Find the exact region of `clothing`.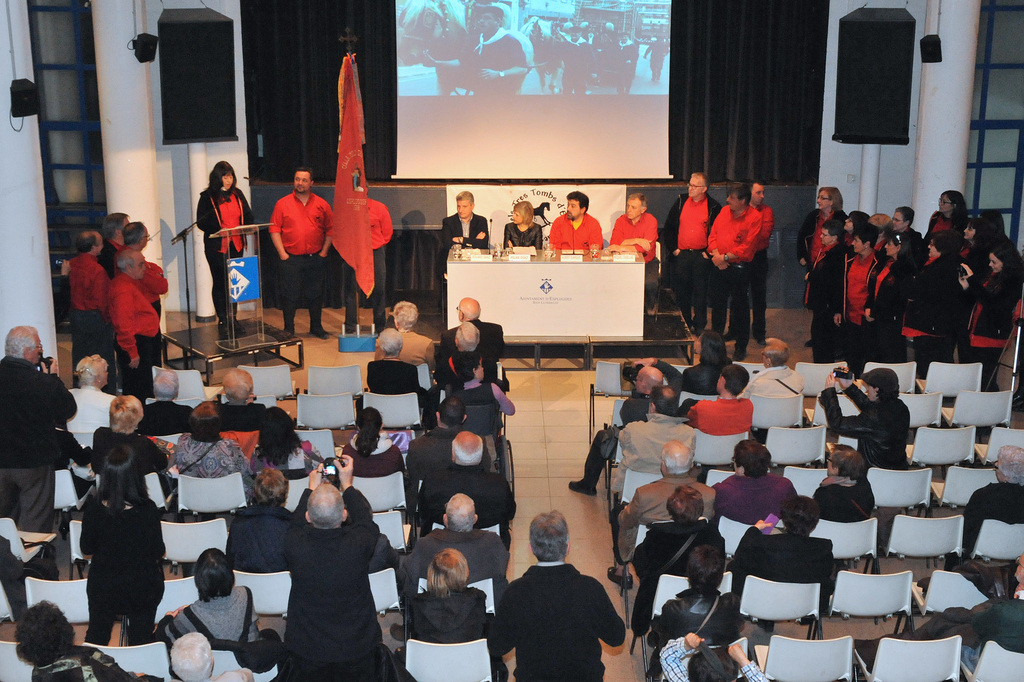
Exact region: 904,257,964,382.
